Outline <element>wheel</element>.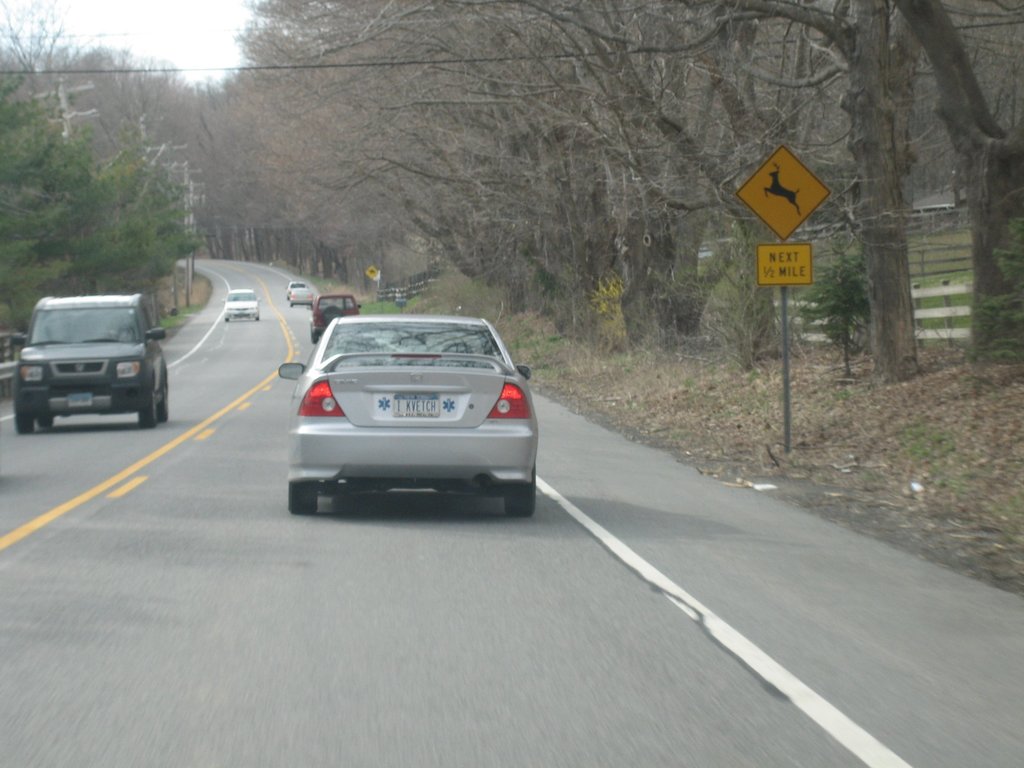
Outline: [137, 385, 154, 426].
